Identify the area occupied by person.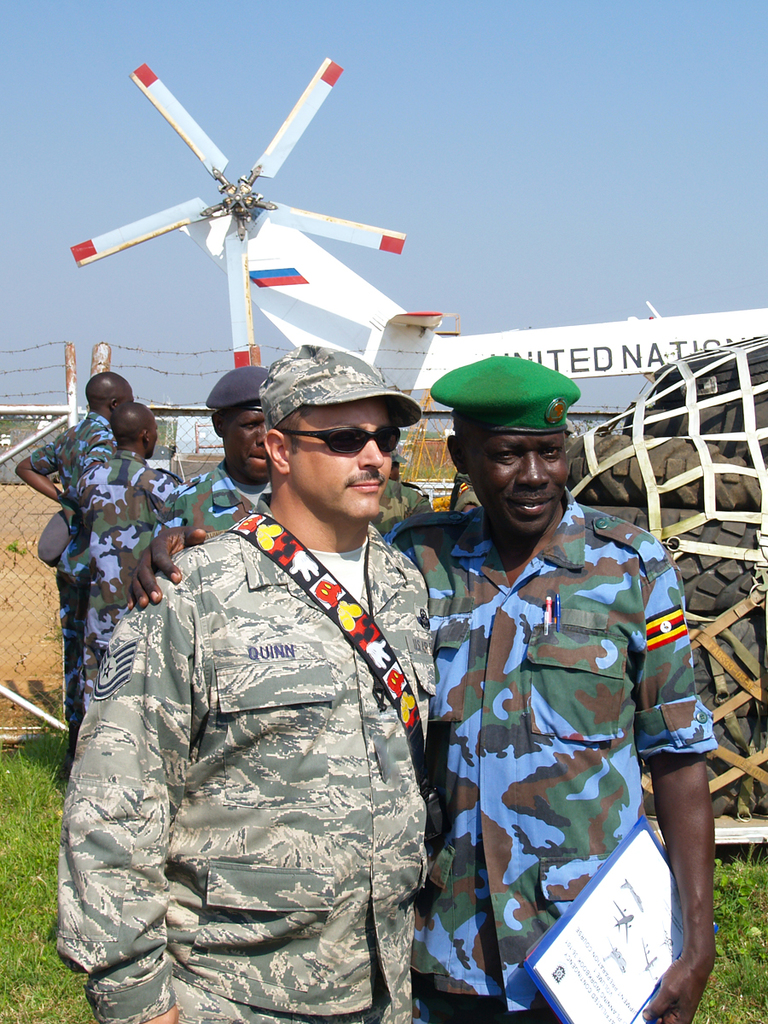
Area: select_region(24, 371, 130, 773).
